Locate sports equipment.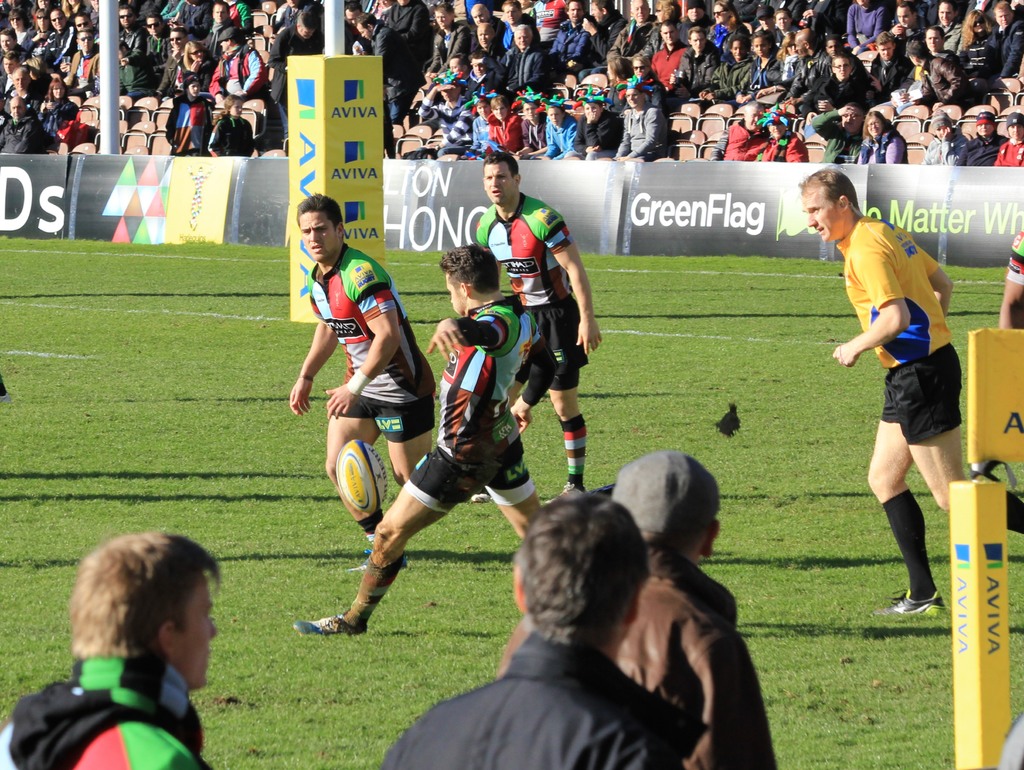
Bounding box: 294/609/365/637.
